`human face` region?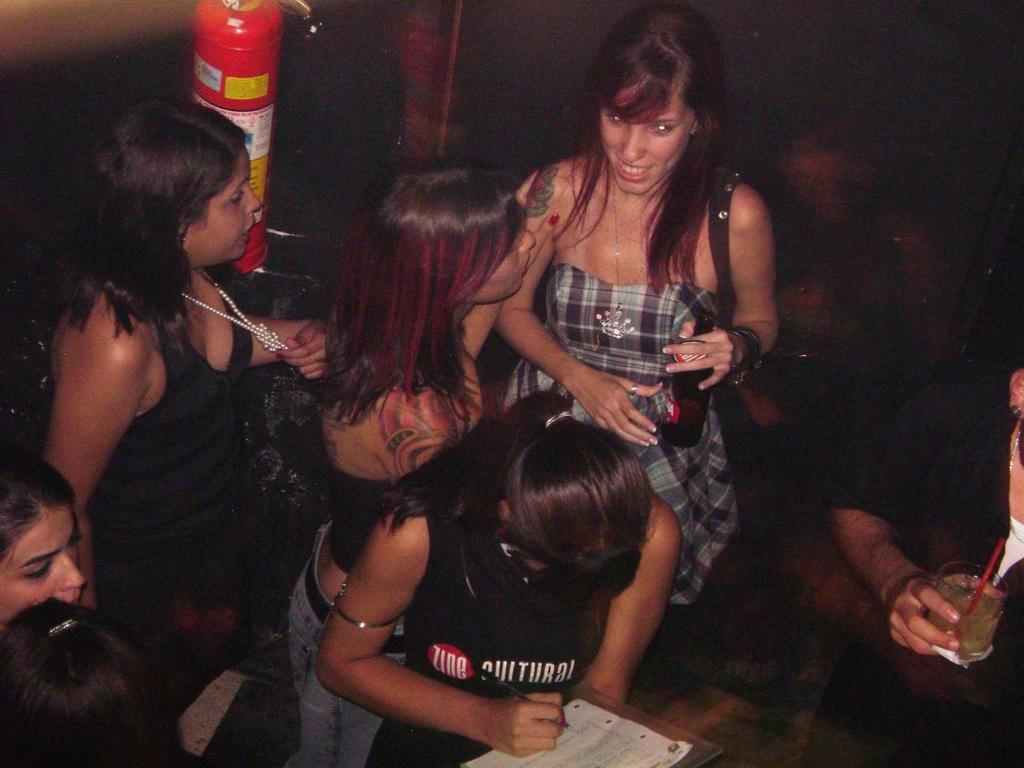
{"left": 597, "top": 78, "right": 694, "bottom": 198}
